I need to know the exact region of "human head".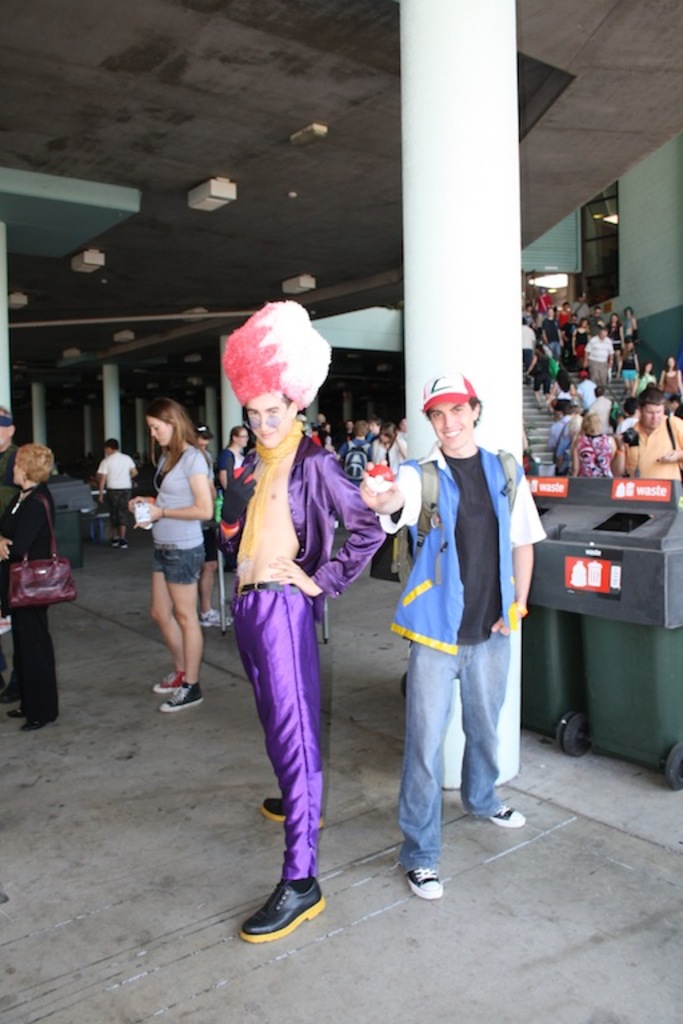
Region: {"left": 426, "top": 364, "right": 499, "bottom": 451}.
